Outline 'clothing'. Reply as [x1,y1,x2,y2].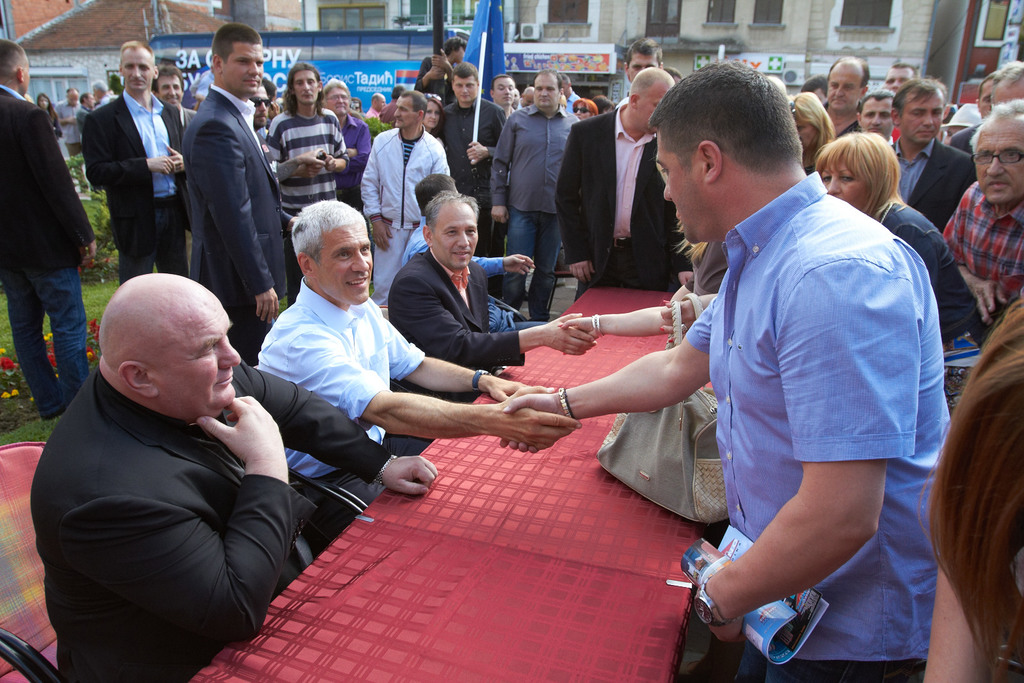
[79,79,189,283].
